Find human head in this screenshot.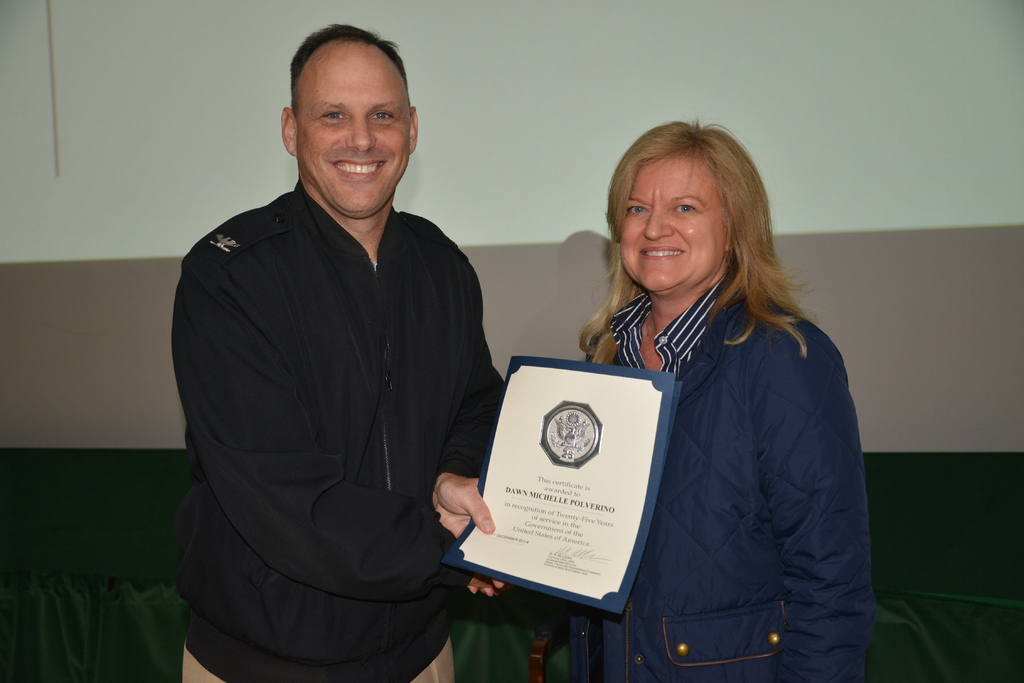
The bounding box for human head is 281 25 420 222.
